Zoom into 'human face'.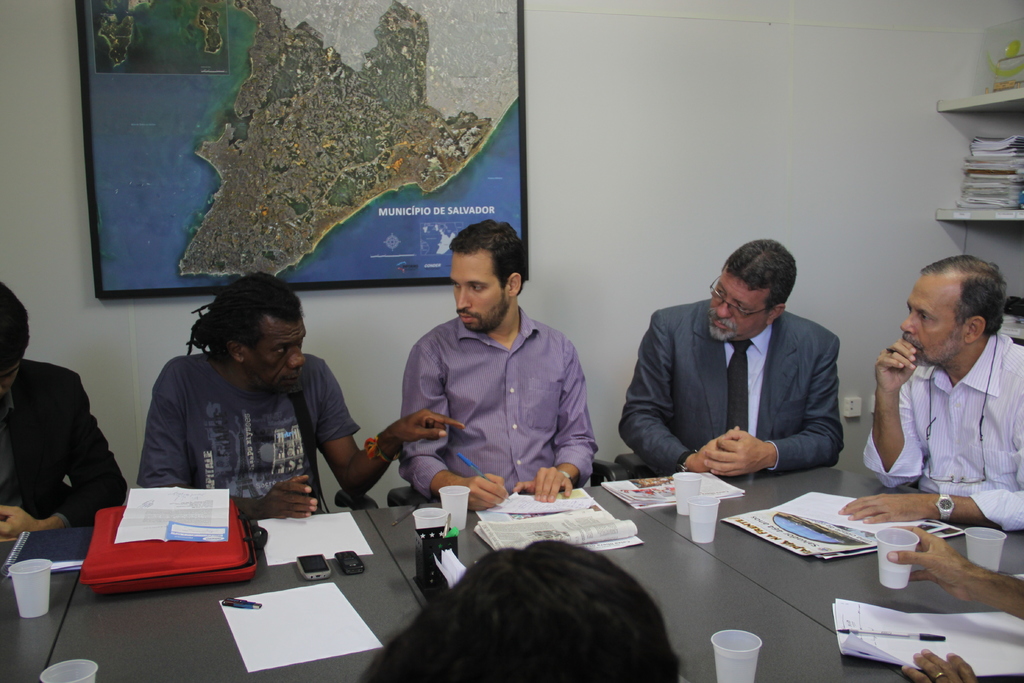
Zoom target: (x1=706, y1=273, x2=767, y2=341).
